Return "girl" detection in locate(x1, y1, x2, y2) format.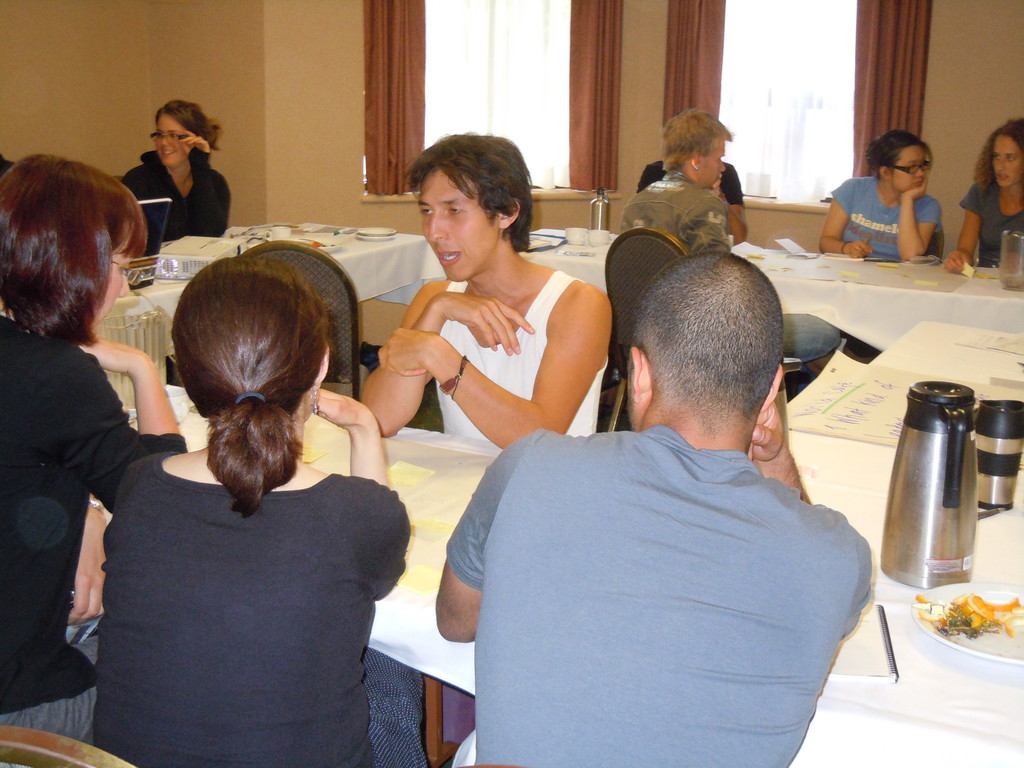
locate(956, 113, 1023, 263).
